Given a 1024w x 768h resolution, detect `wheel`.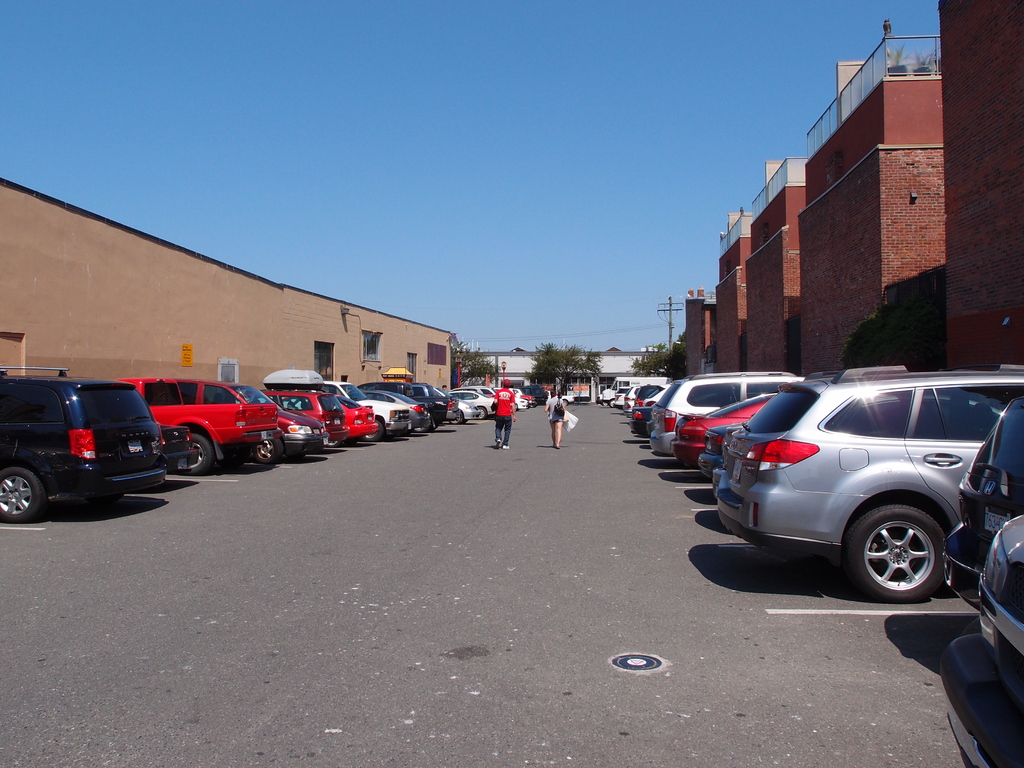
(476,406,486,420).
